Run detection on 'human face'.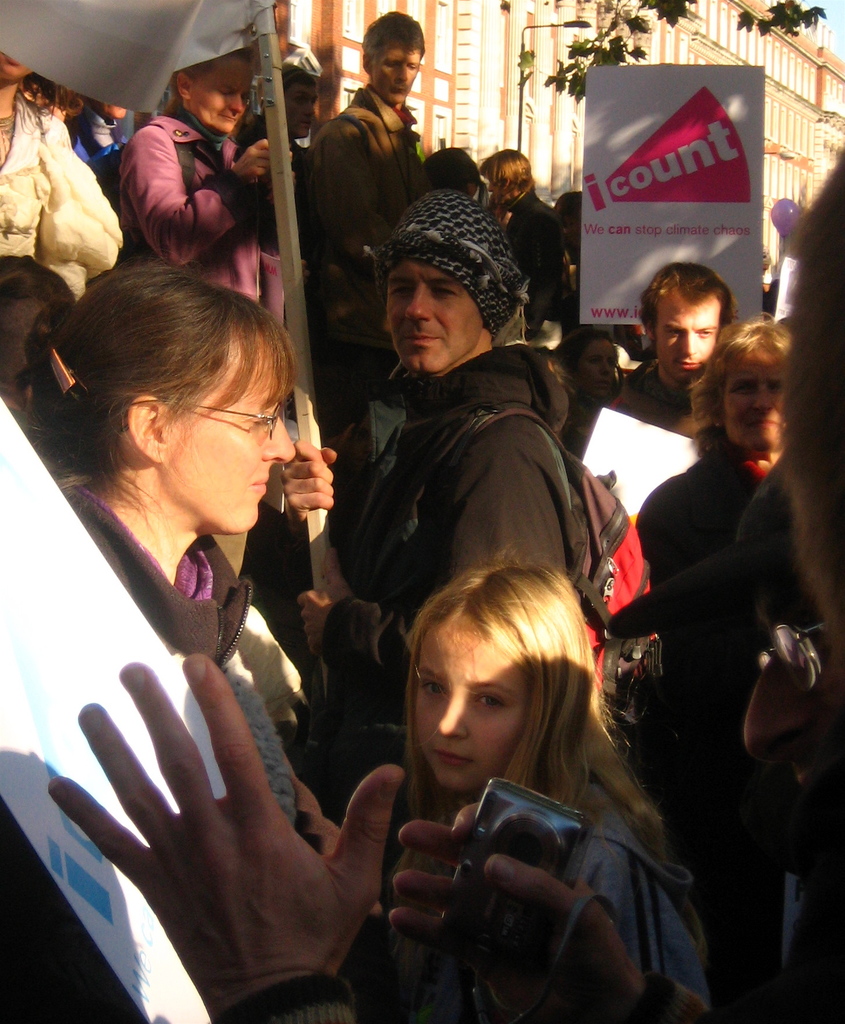
Result: <bbox>488, 150, 544, 205</bbox>.
